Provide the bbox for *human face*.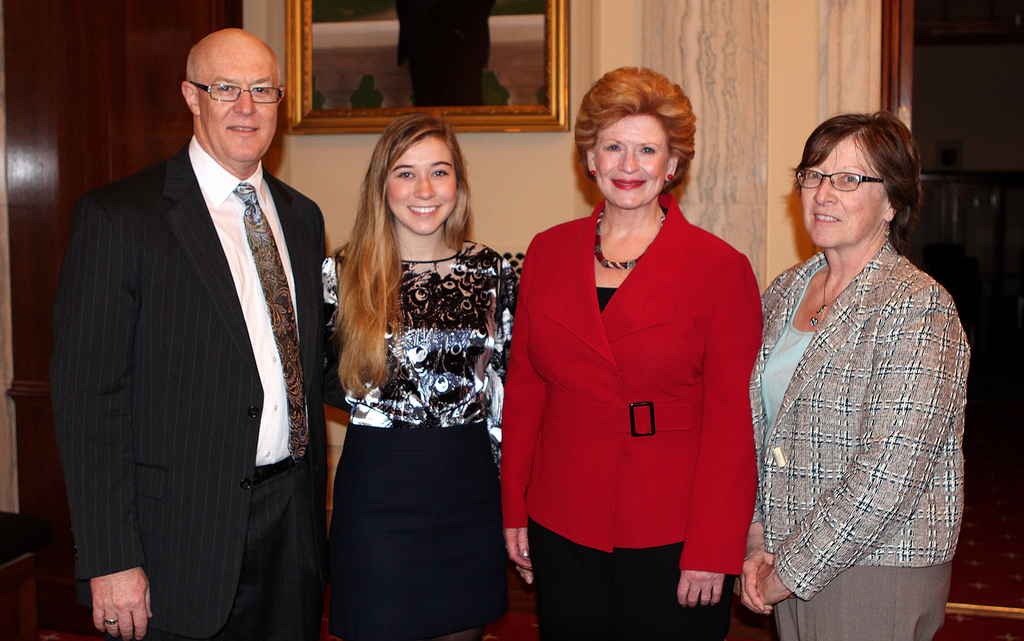
[left=591, top=112, right=669, bottom=207].
